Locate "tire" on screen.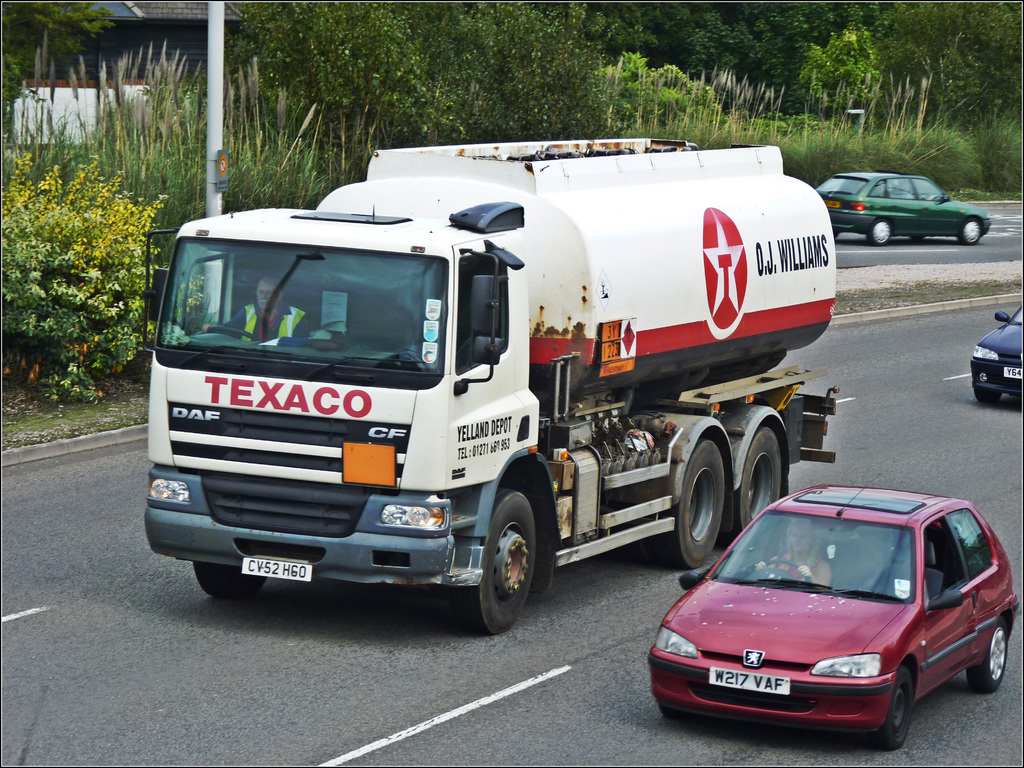
On screen at <region>728, 429, 778, 534</region>.
